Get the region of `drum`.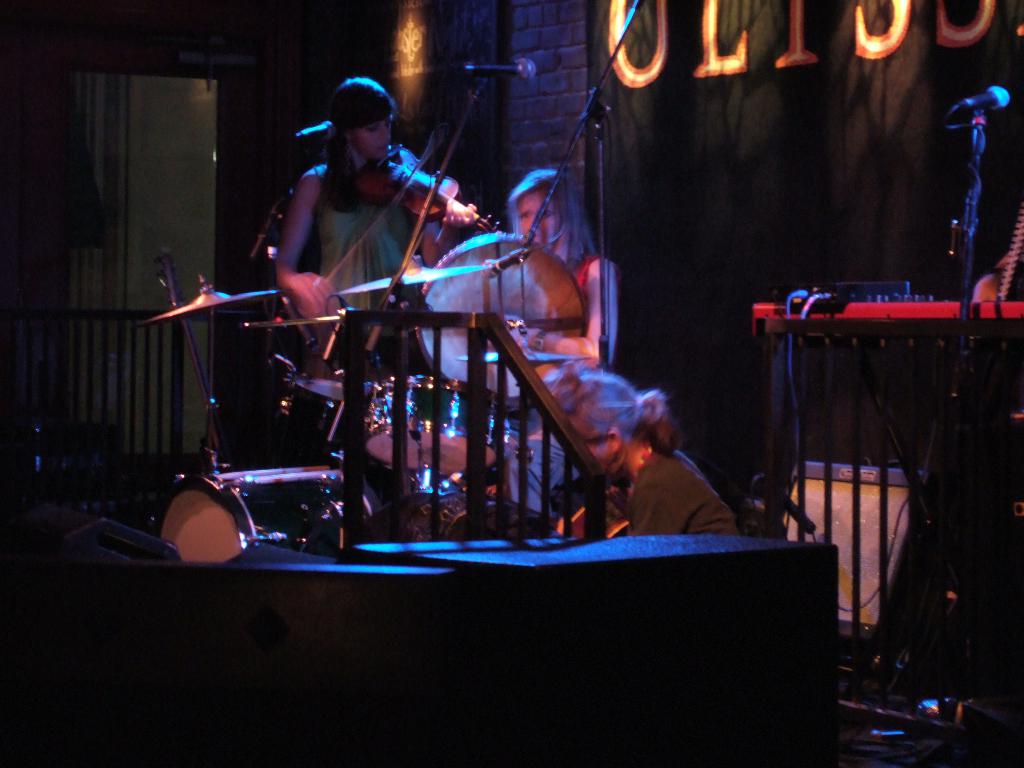
bbox=[285, 371, 371, 431].
